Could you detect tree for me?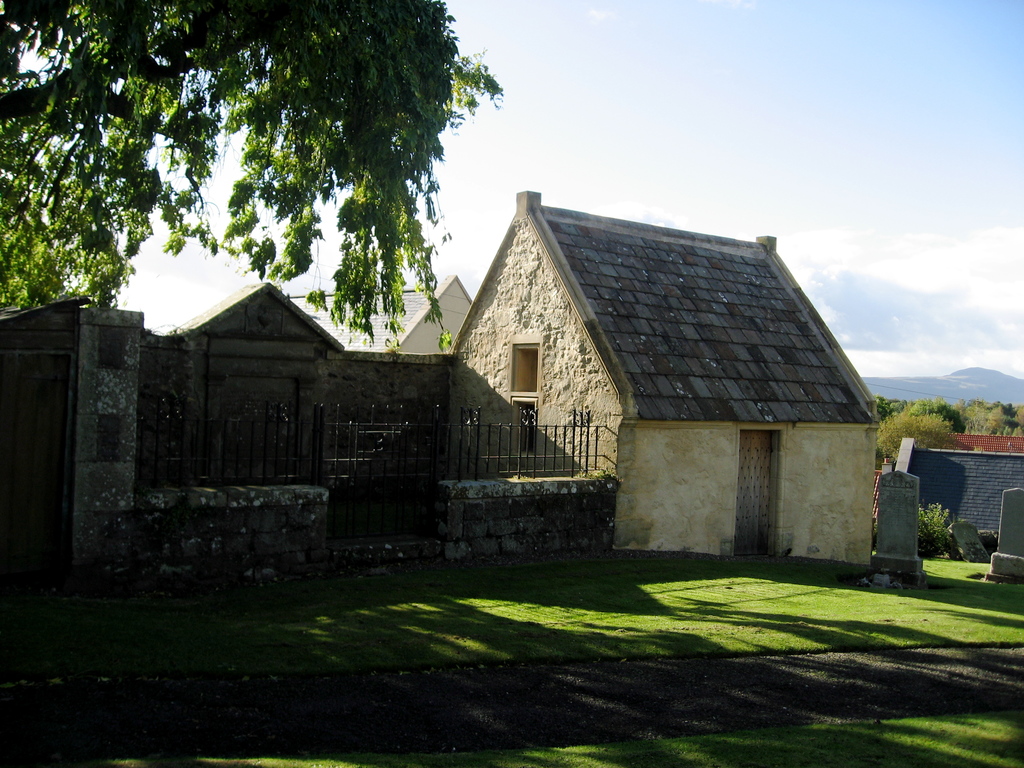
Detection result: [0, 0, 511, 355].
